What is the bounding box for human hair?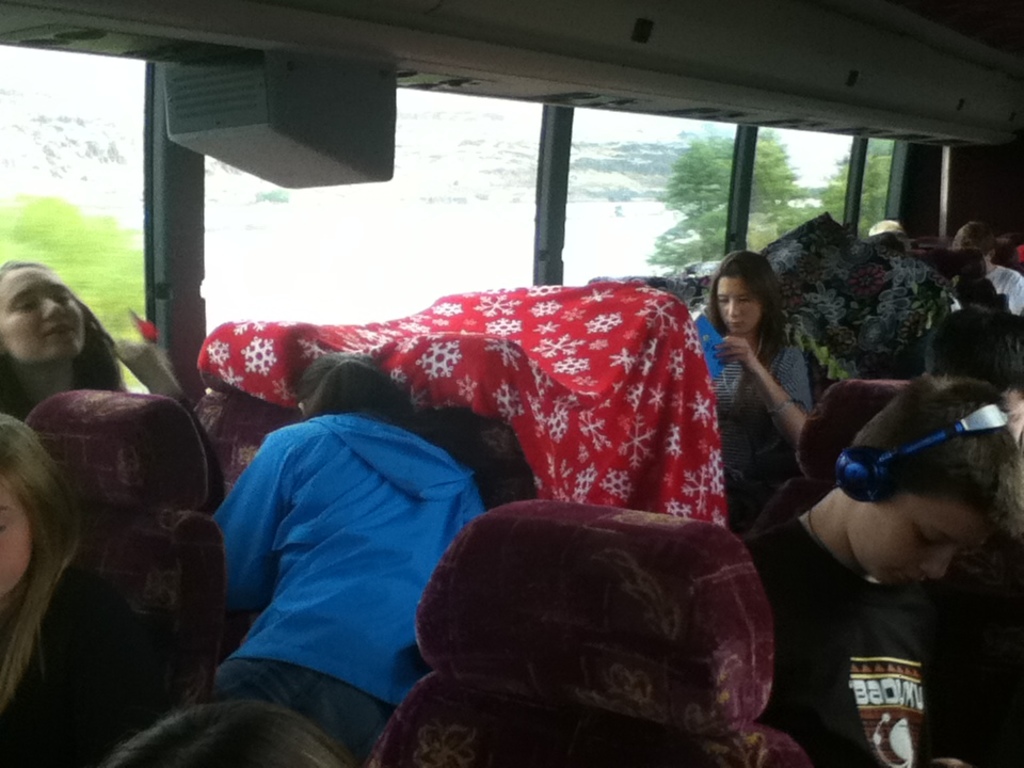
(715, 252, 794, 352).
